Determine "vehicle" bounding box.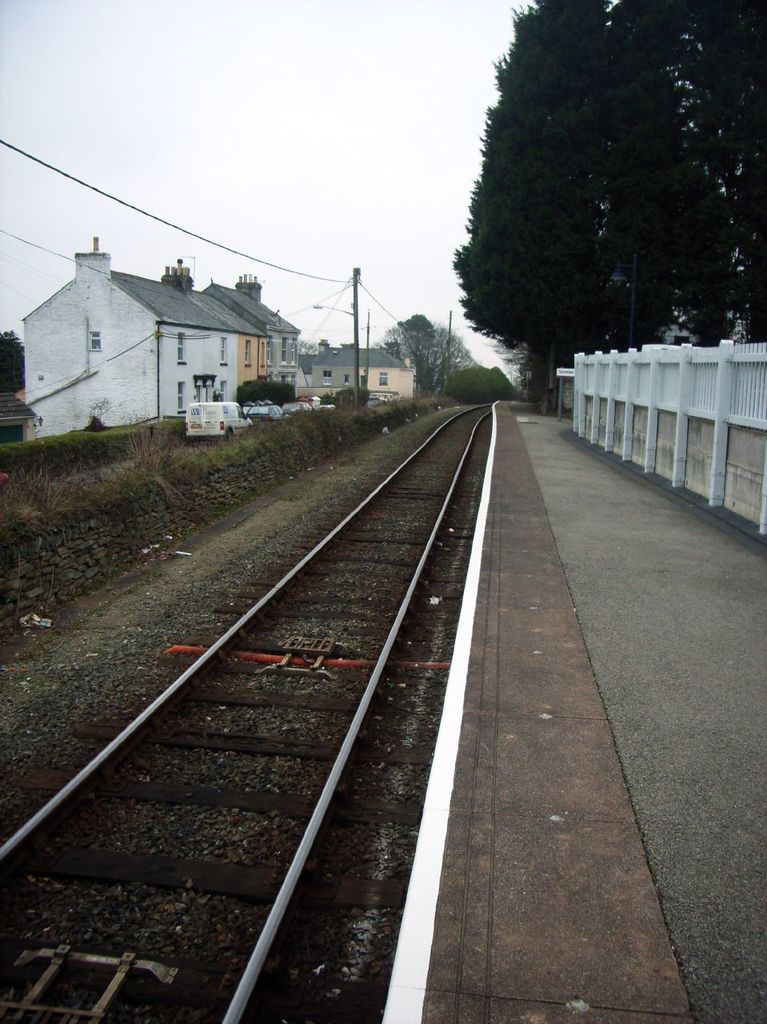
Determined: select_region(282, 401, 311, 417).
